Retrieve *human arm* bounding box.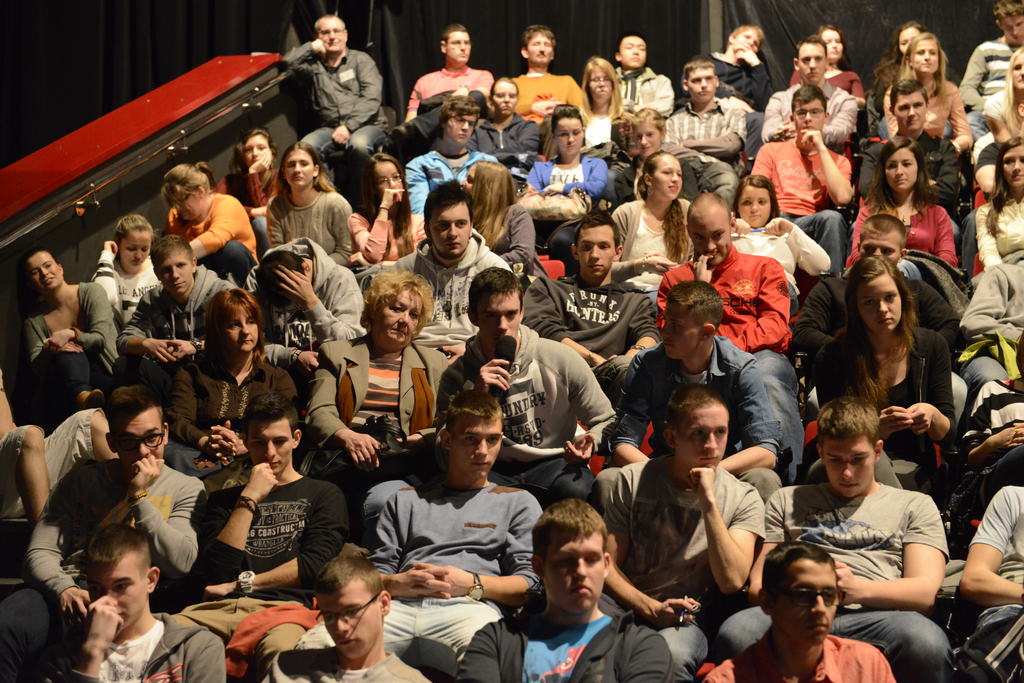
Bounding box: [601,465,715,629].
